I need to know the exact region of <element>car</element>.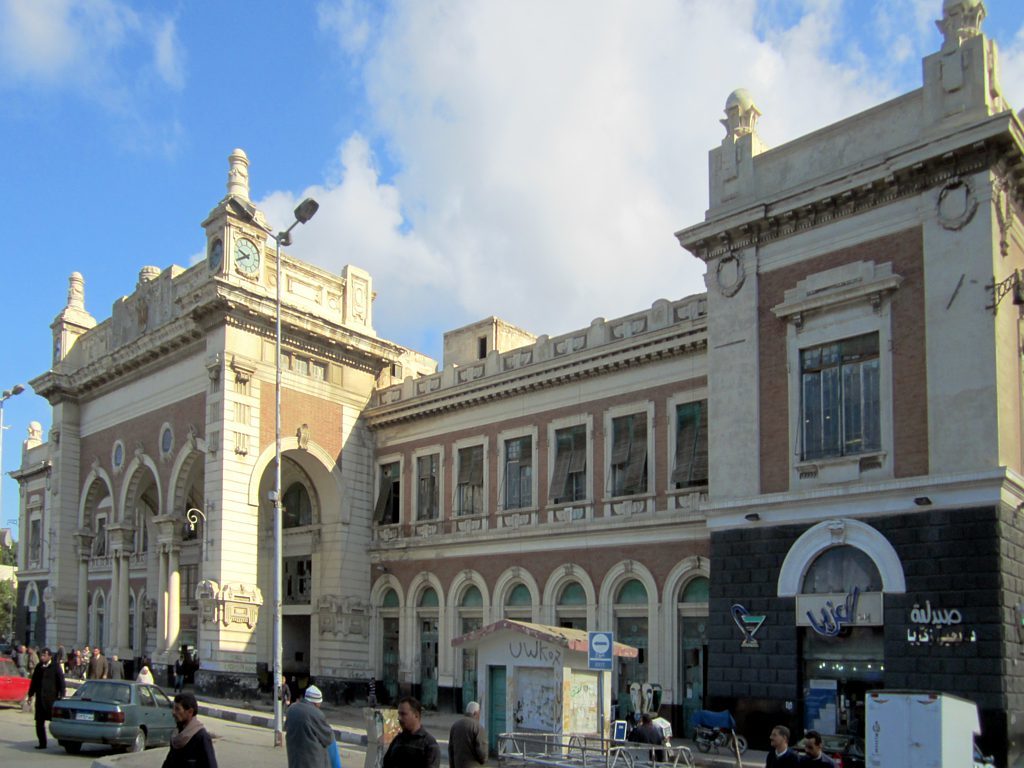
Region: 47 680 182 750.
